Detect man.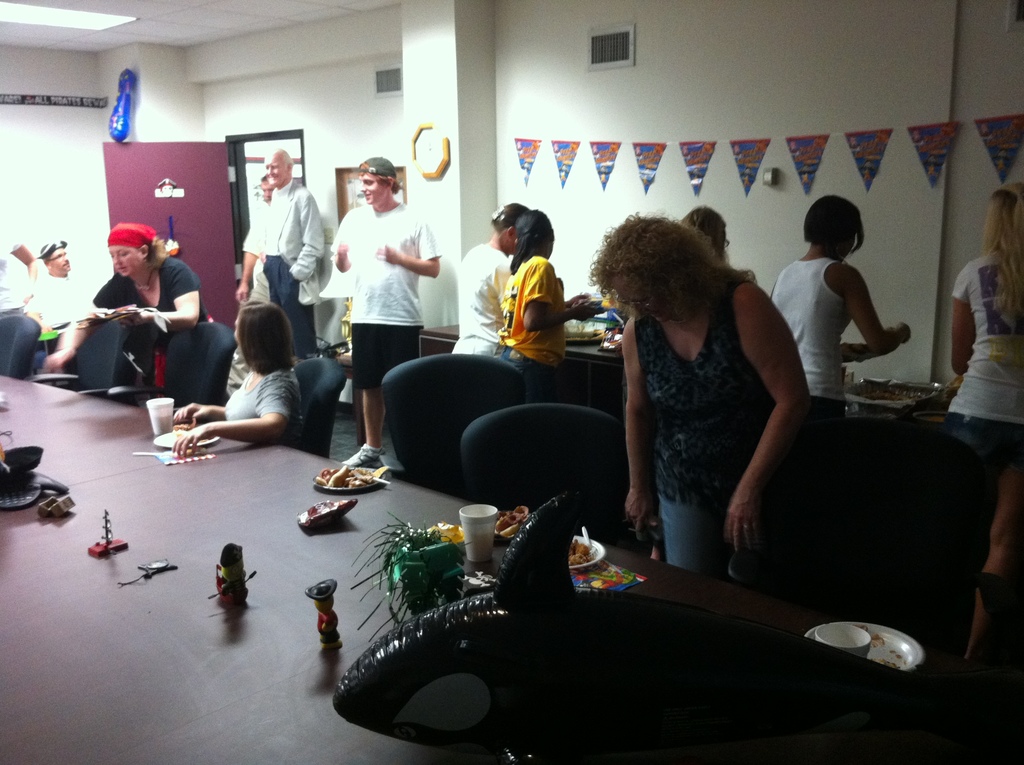
Detected at bbox(335, 145, 442, 456).
